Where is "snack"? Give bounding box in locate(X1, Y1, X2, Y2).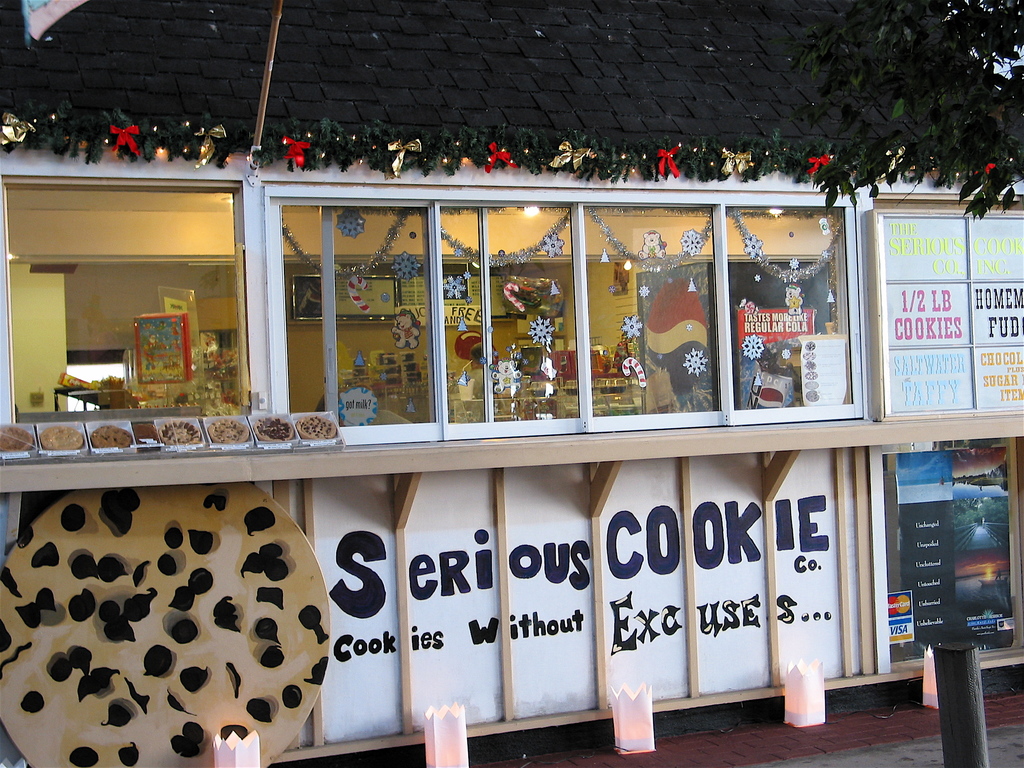
locate(92, 426, 133, 451).
